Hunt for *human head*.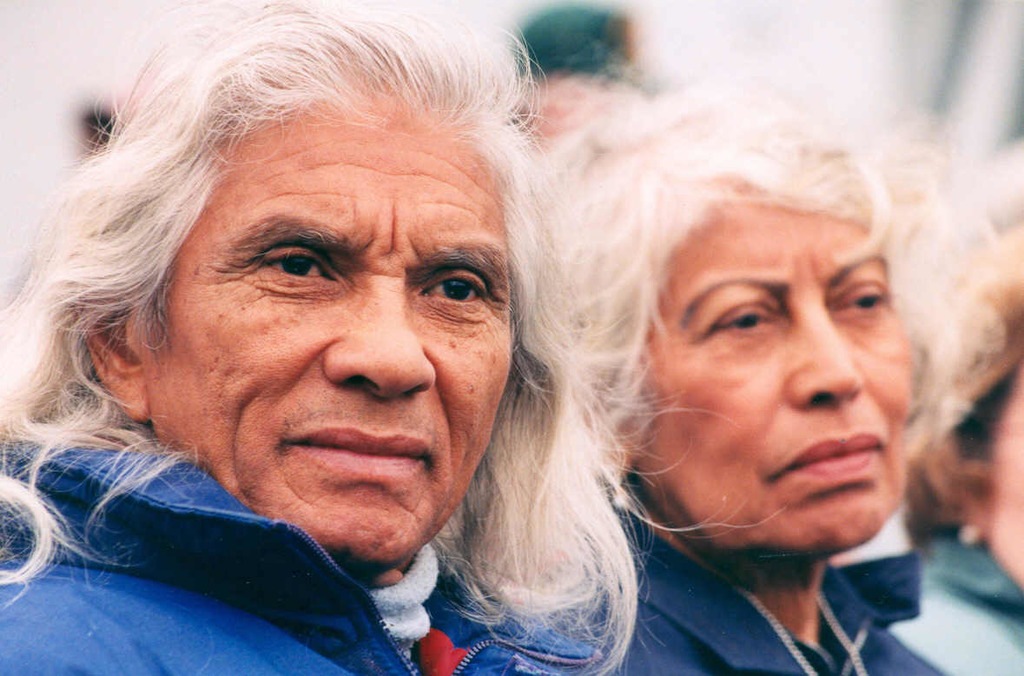
Hunted down at [left=56, top=36, right=541, bottom=510].
